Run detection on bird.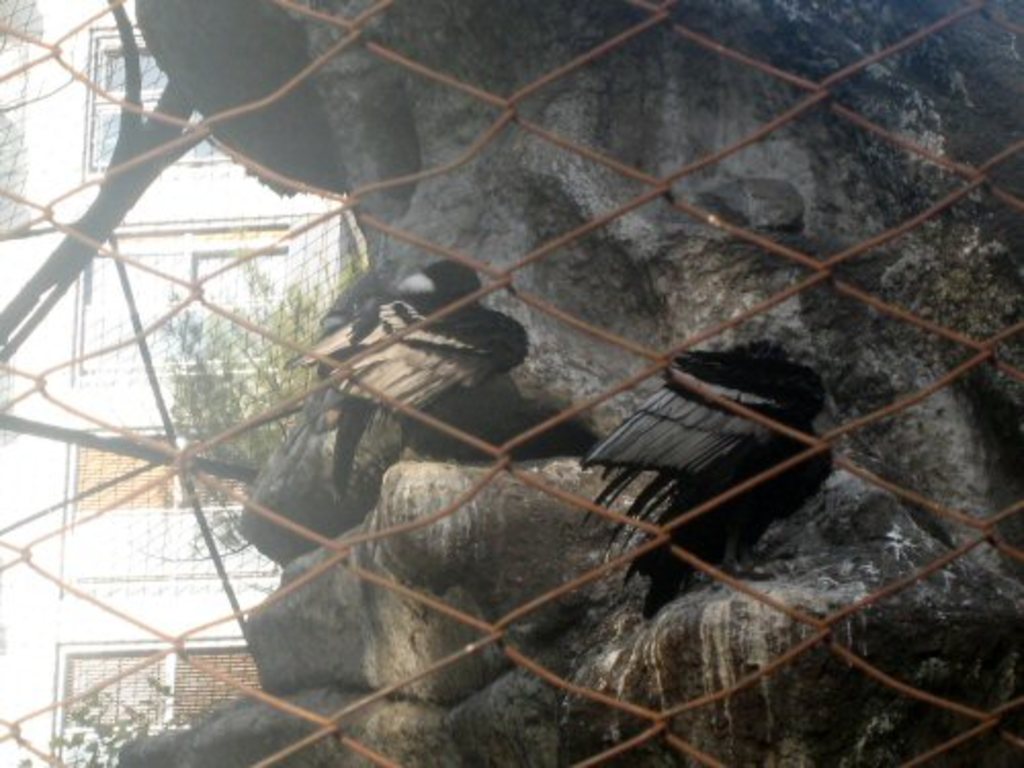
Result: x1=567, y1=342, x2=862, y2=584.
